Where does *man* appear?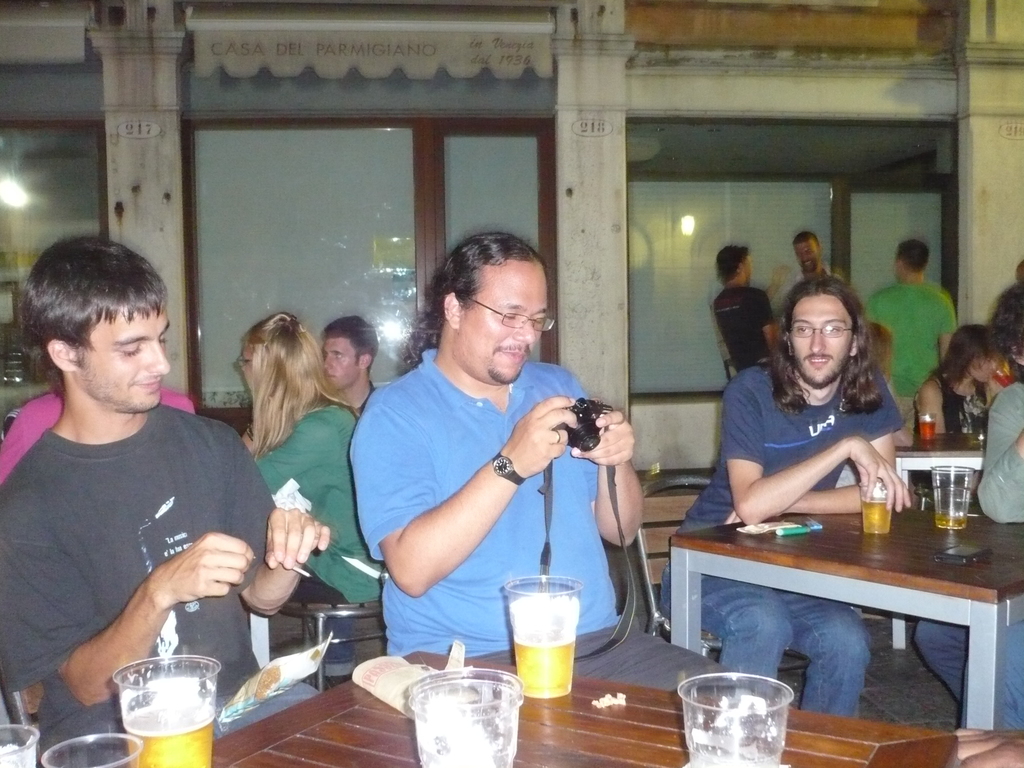
Appears at (x1=318, y1=317, x2=378, y2=415).
